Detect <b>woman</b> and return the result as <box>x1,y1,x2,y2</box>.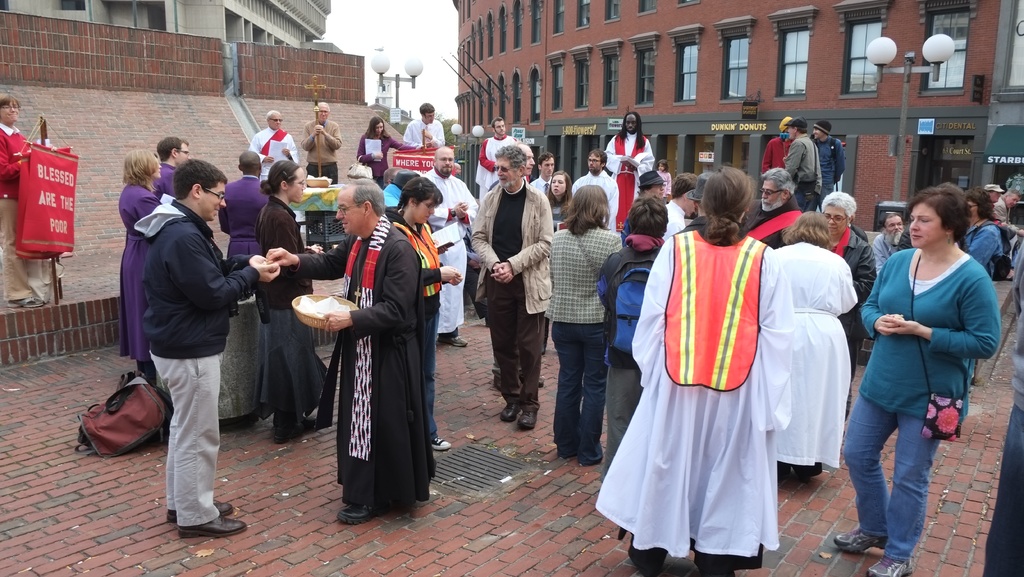
<box>385,174,465,450</box>.
